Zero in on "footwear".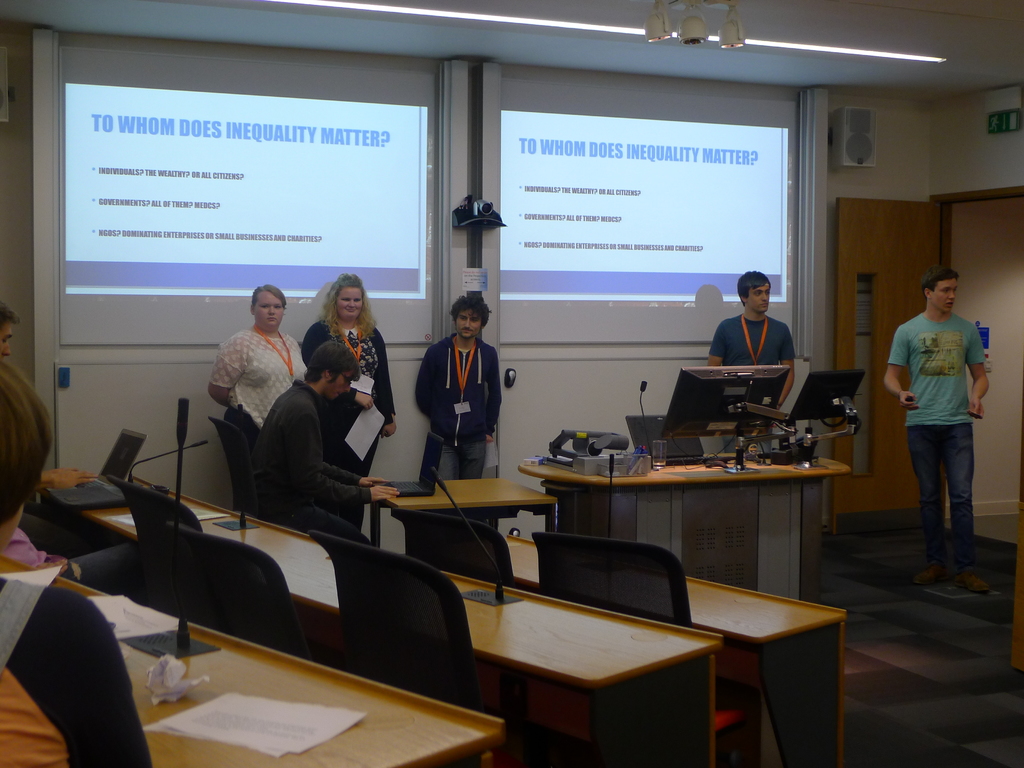
Zeroed in: (952, 566, 991, 600).
